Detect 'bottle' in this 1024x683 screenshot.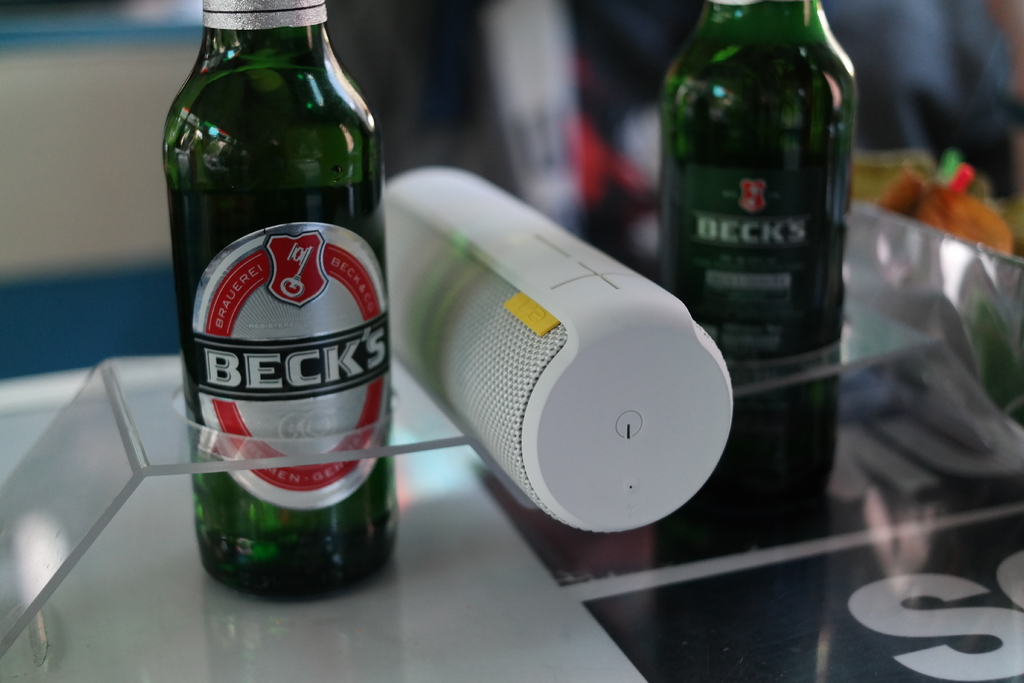
Detection: detection(158, 0, 401, 609).
